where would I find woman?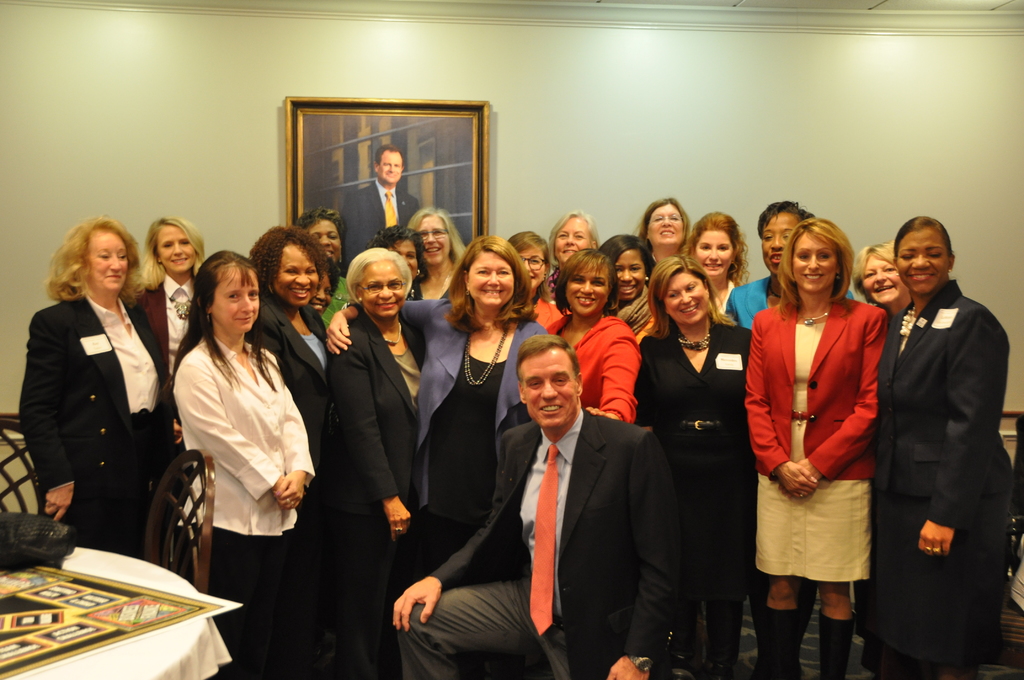
At locate(407, 213, 466, 304).
